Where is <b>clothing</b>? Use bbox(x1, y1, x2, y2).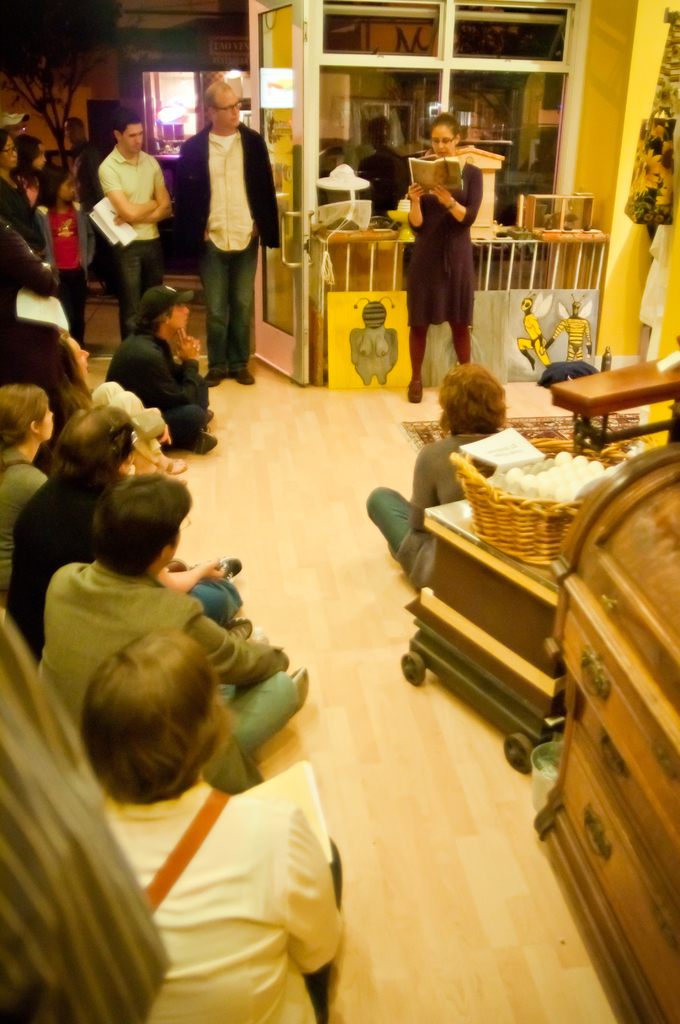
bbox(0, 451, 51, 589).
